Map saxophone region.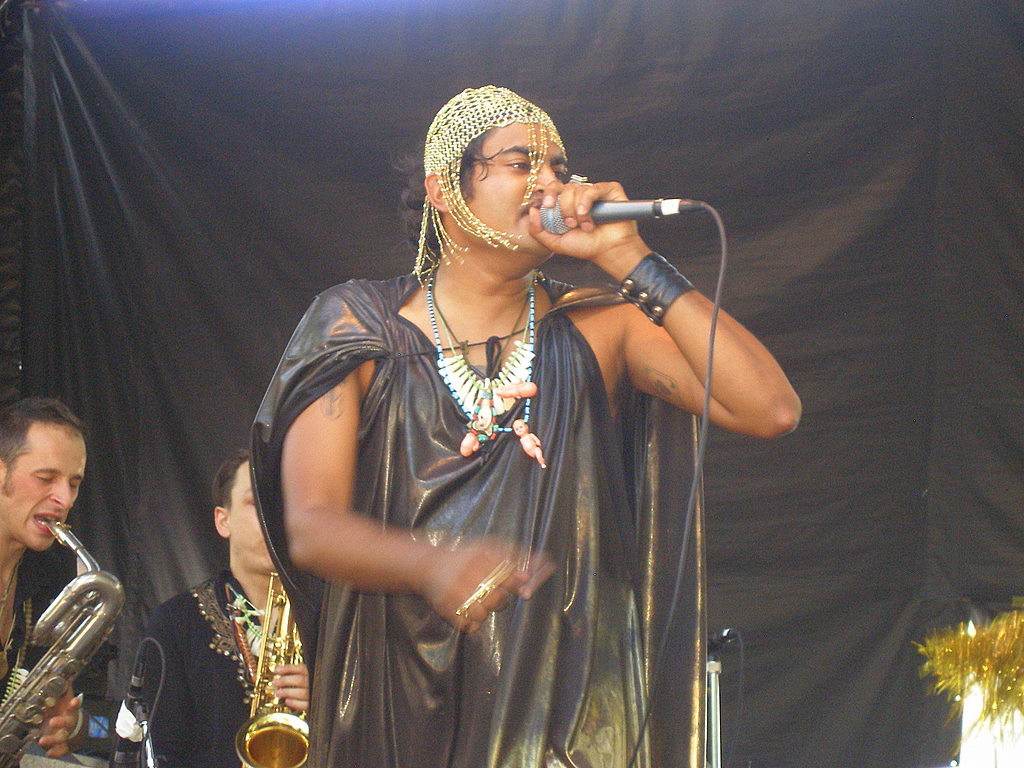
Mapped to {"x1": 233, "y1": 572, "x2": 312, "y2": 767}.
